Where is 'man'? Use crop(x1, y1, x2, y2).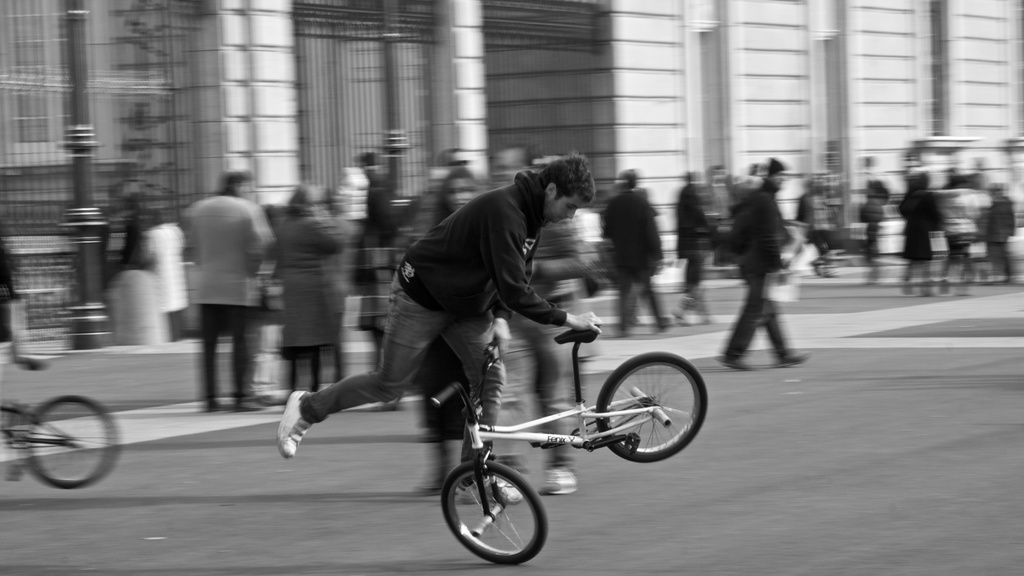
crop(169, 169, 274, 396).
